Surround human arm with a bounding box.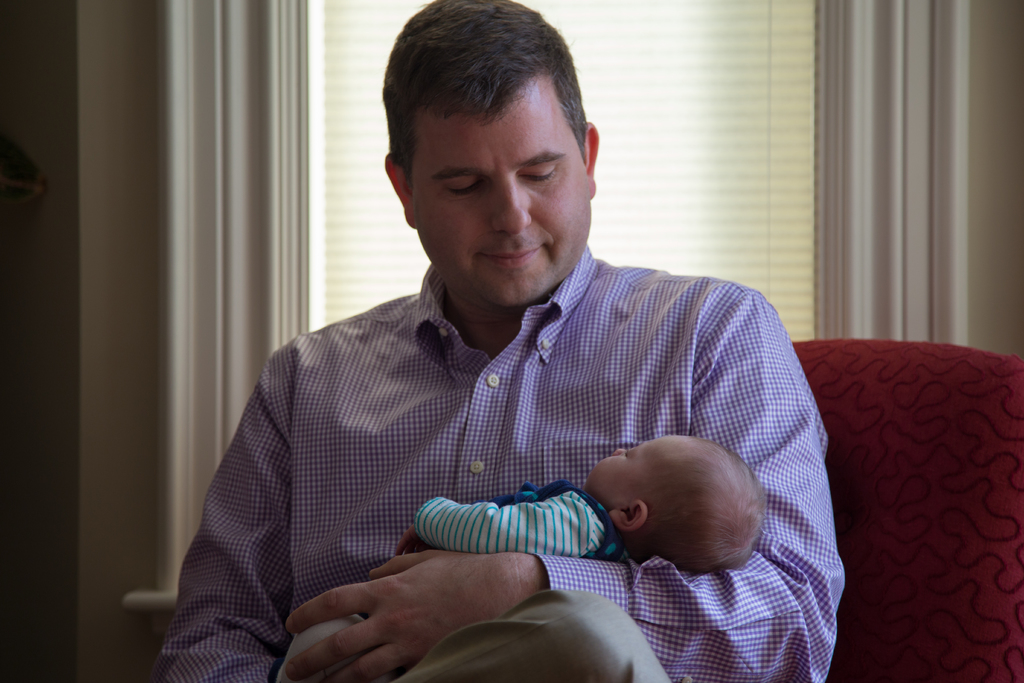
(x1=391, y1=494, x2=601, y2=558).
